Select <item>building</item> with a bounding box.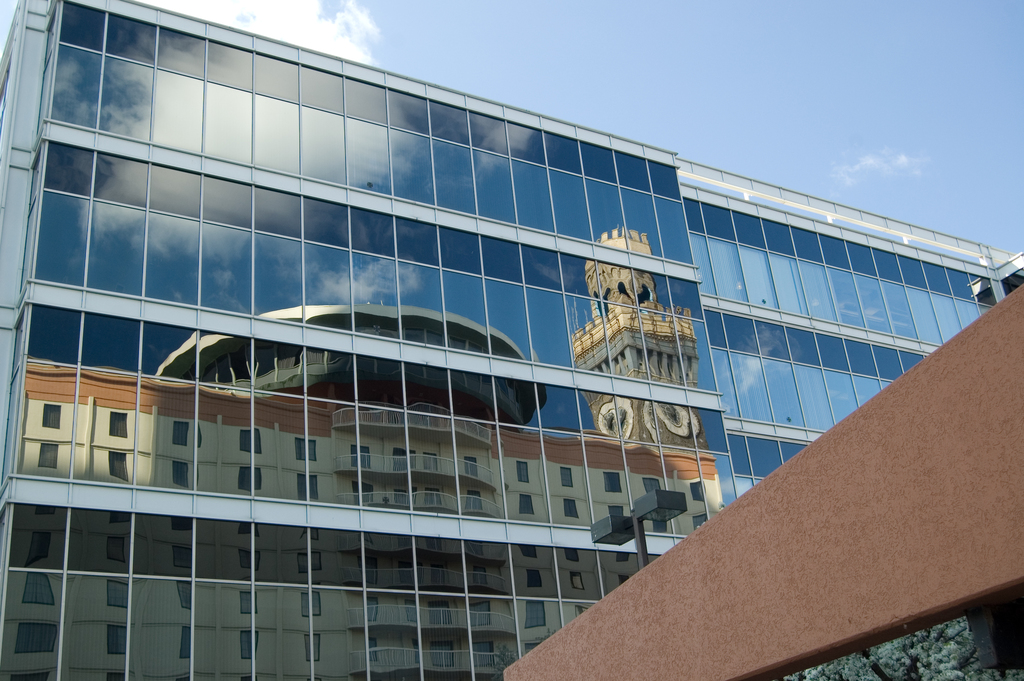
x1=0, y1=0, x2=1023, y2=680.
